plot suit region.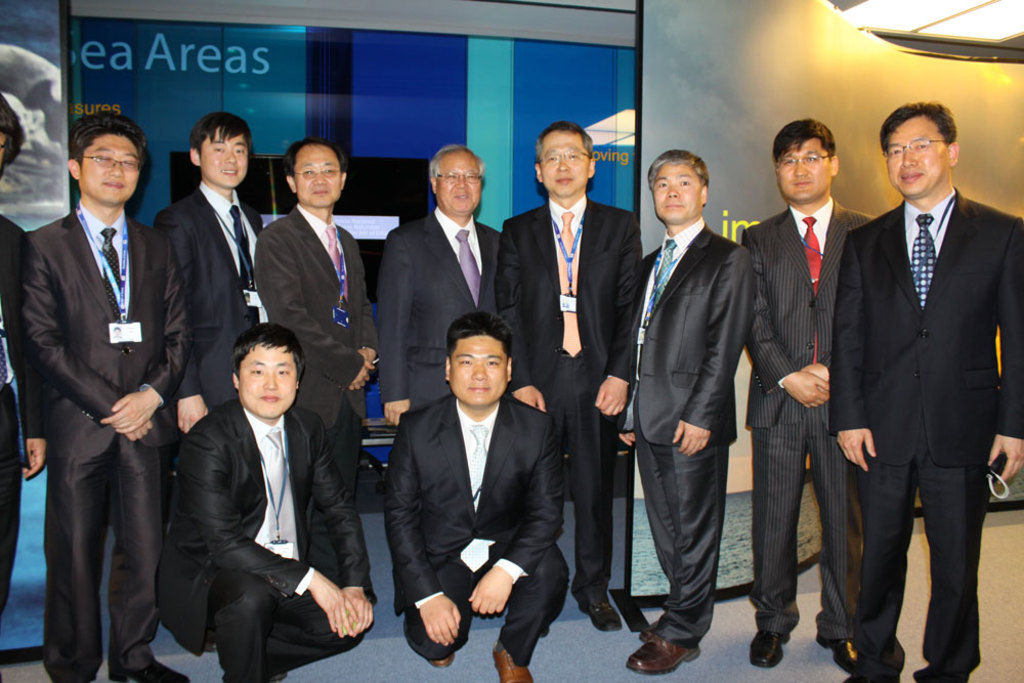
Plotted at x1=625 y1=214 x2=758 y2=640.
